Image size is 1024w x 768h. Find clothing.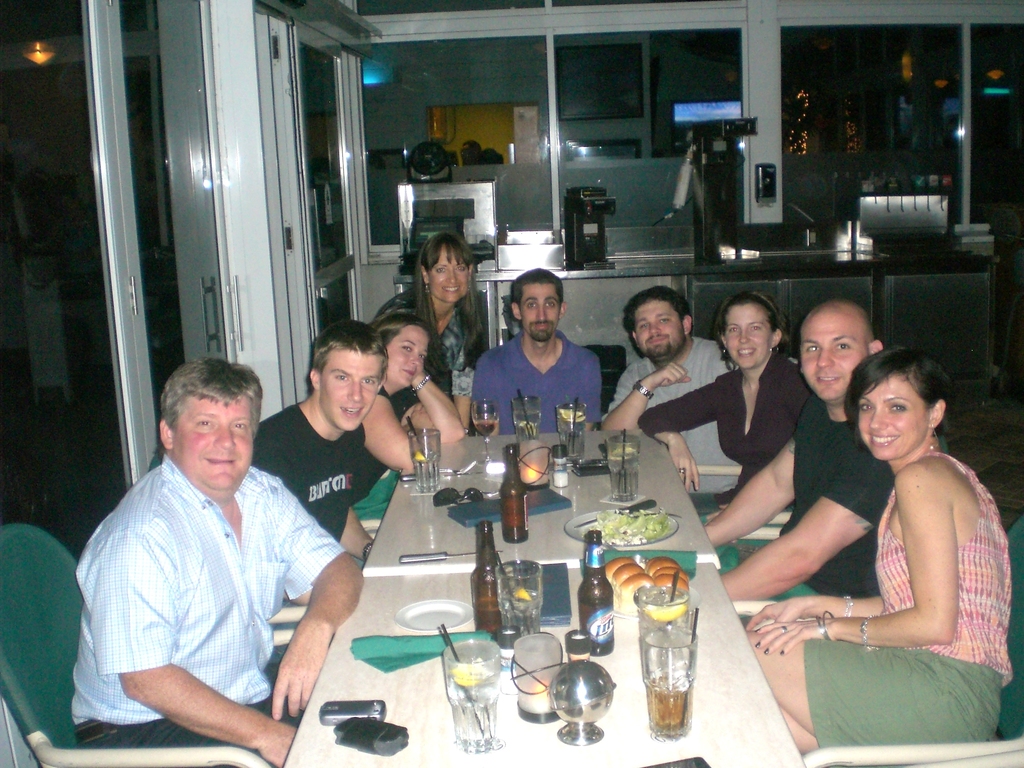
(left=715, top=398, right=895, bottom=605).
